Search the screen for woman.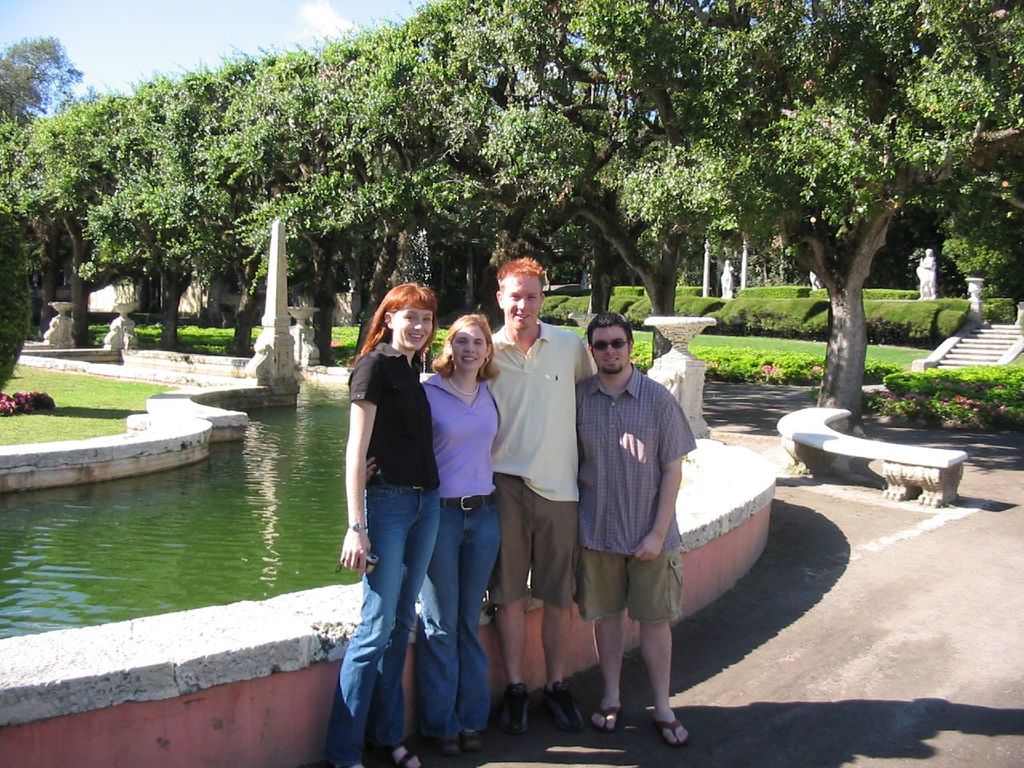
Found at {"left": 358, "top": 298, "right": 500, "bottom": 762}.
